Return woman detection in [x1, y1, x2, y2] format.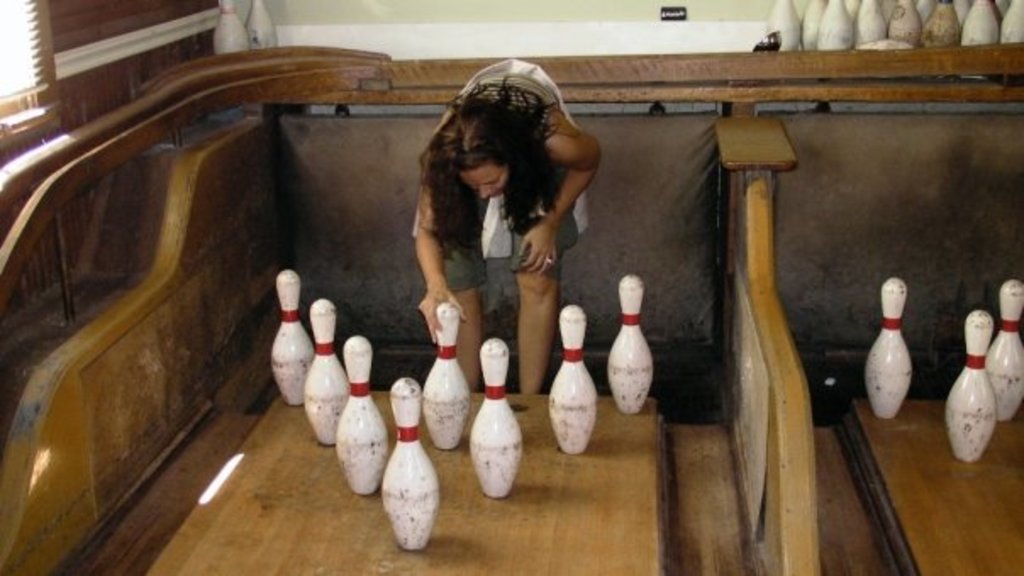
[415, 47, 597, 391].
